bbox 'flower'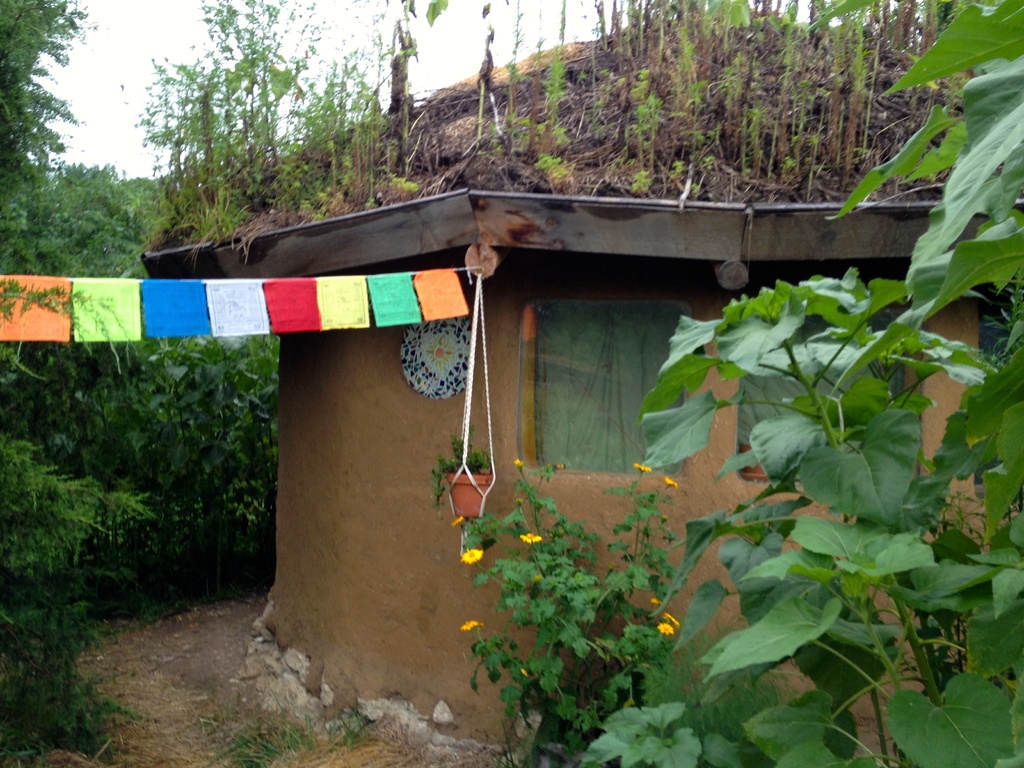
locate(463, 549, 485, 566)
